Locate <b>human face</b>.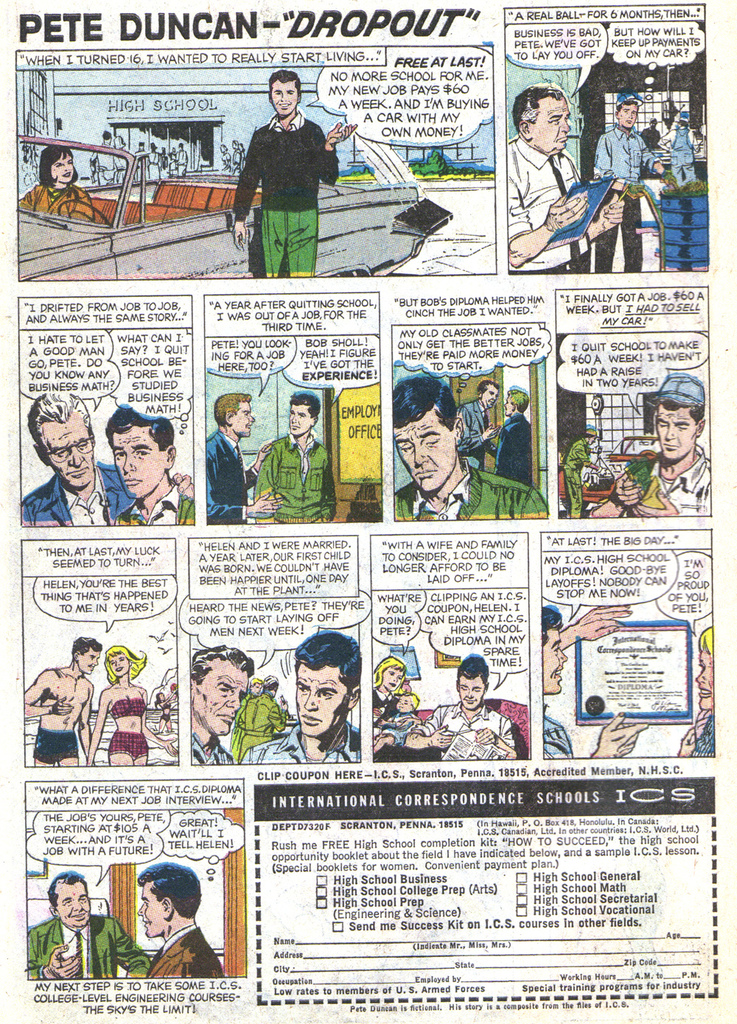
Bounding box: 530, 89, 574, 159.
